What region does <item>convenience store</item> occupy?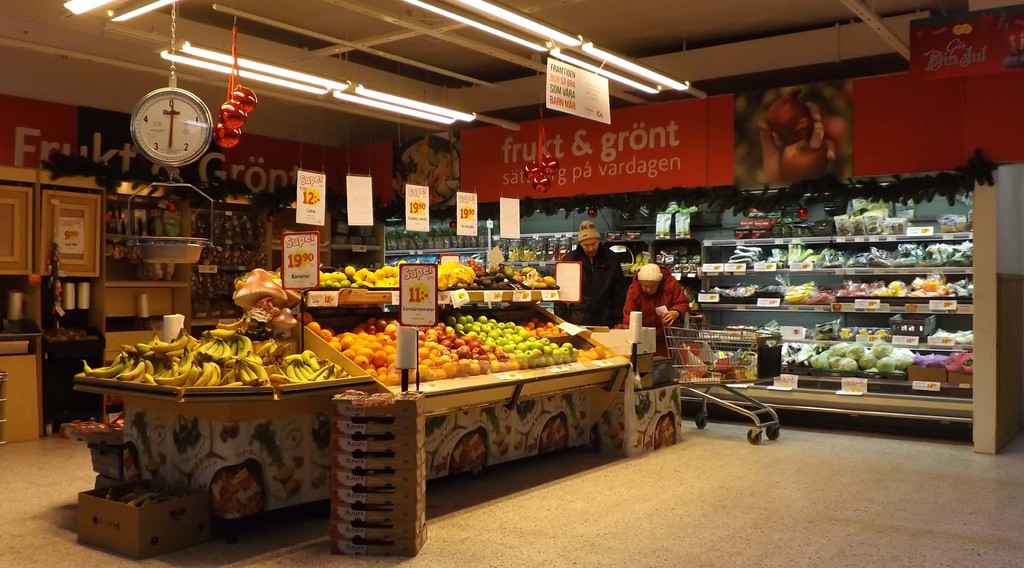
x1=0, y1=0, x2=1023, y2=567.
